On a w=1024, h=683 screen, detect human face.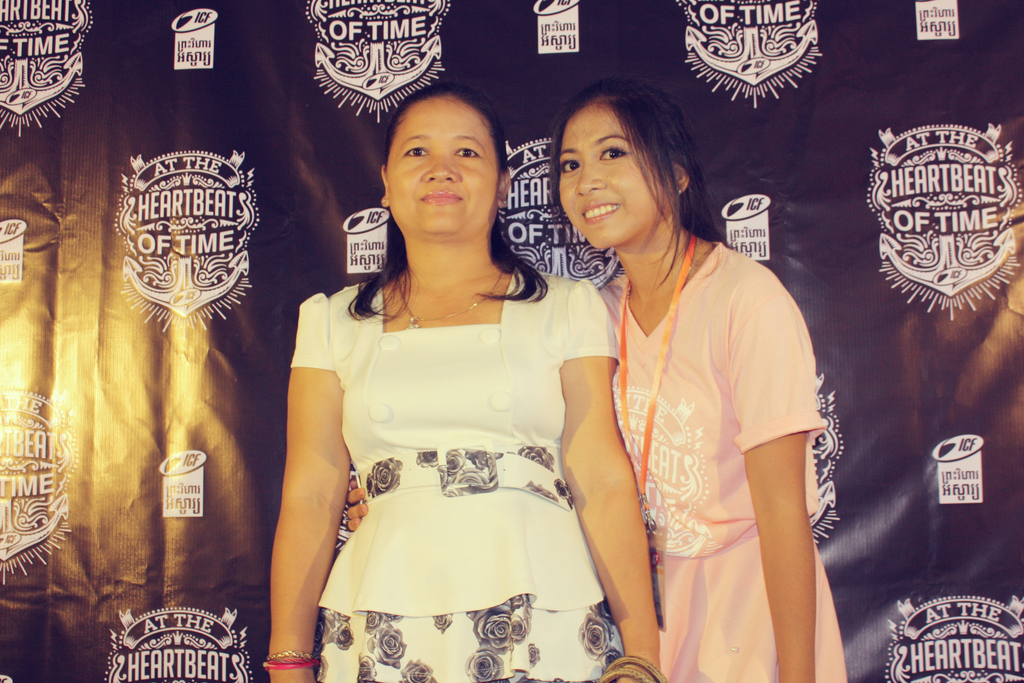
Rect(382, 86, 504, 251).
